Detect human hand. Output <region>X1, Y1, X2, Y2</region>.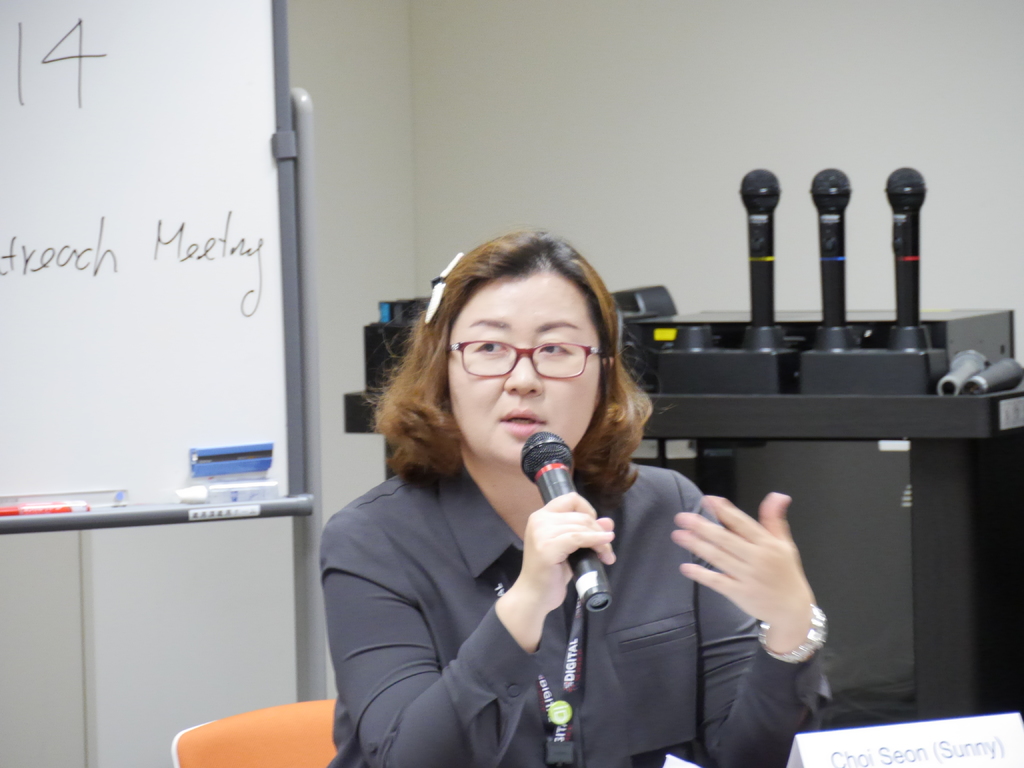
<region>533, 507, 621, 600</region>.
